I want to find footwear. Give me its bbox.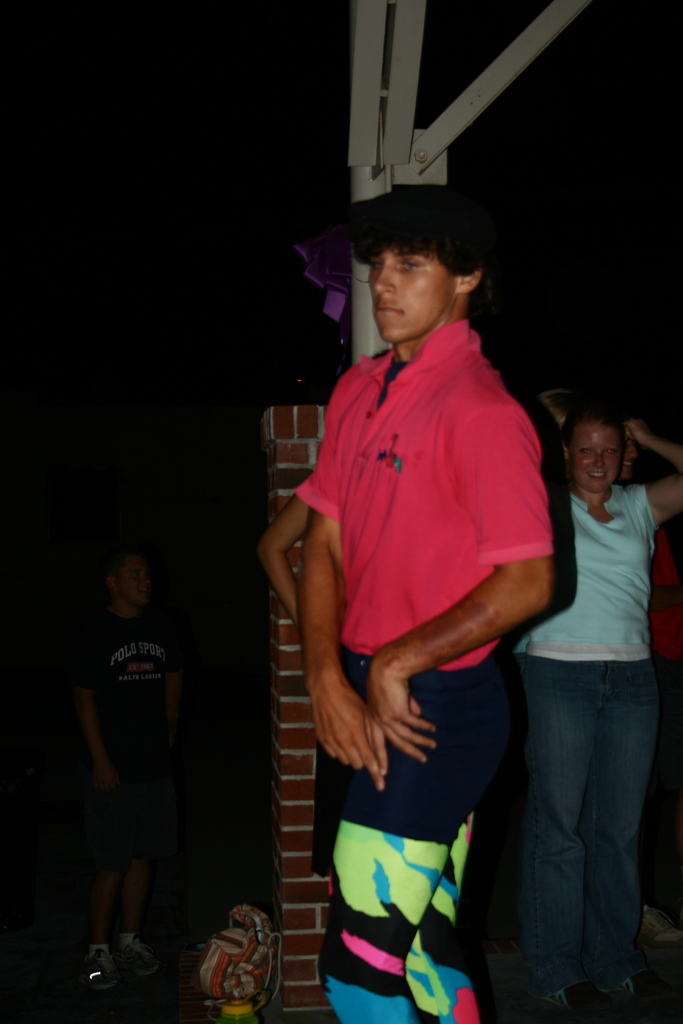
635/902/682/946.
